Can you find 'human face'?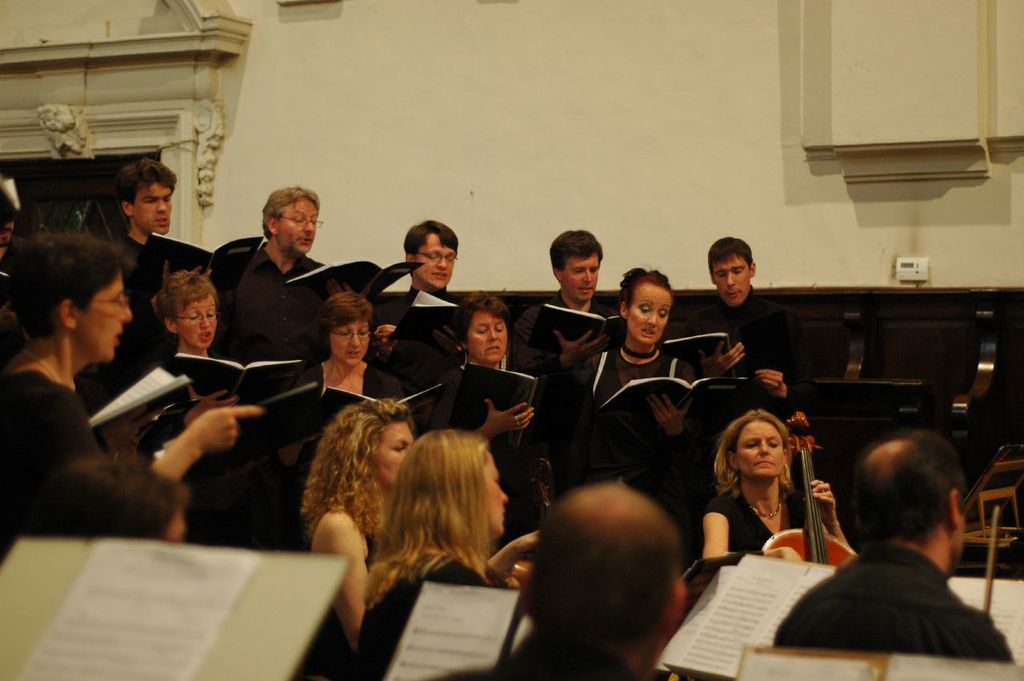
Yes, bounding box: (628, 282, 673, 347).
